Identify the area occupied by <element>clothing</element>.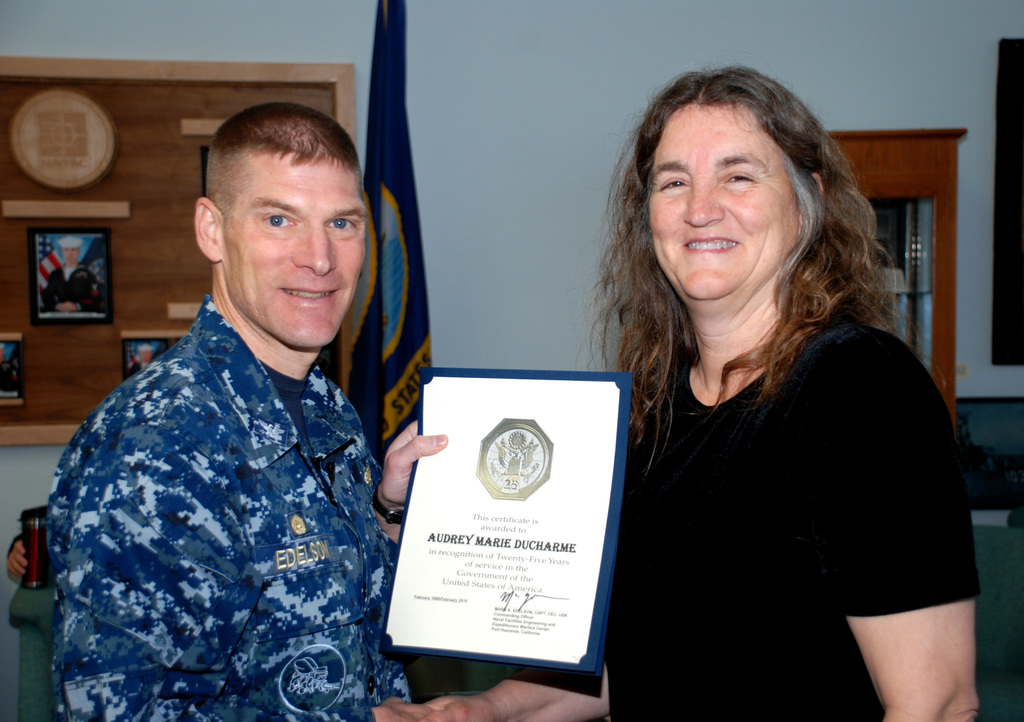
Area: x1=48, y1=296, x2=415, y2=721.
